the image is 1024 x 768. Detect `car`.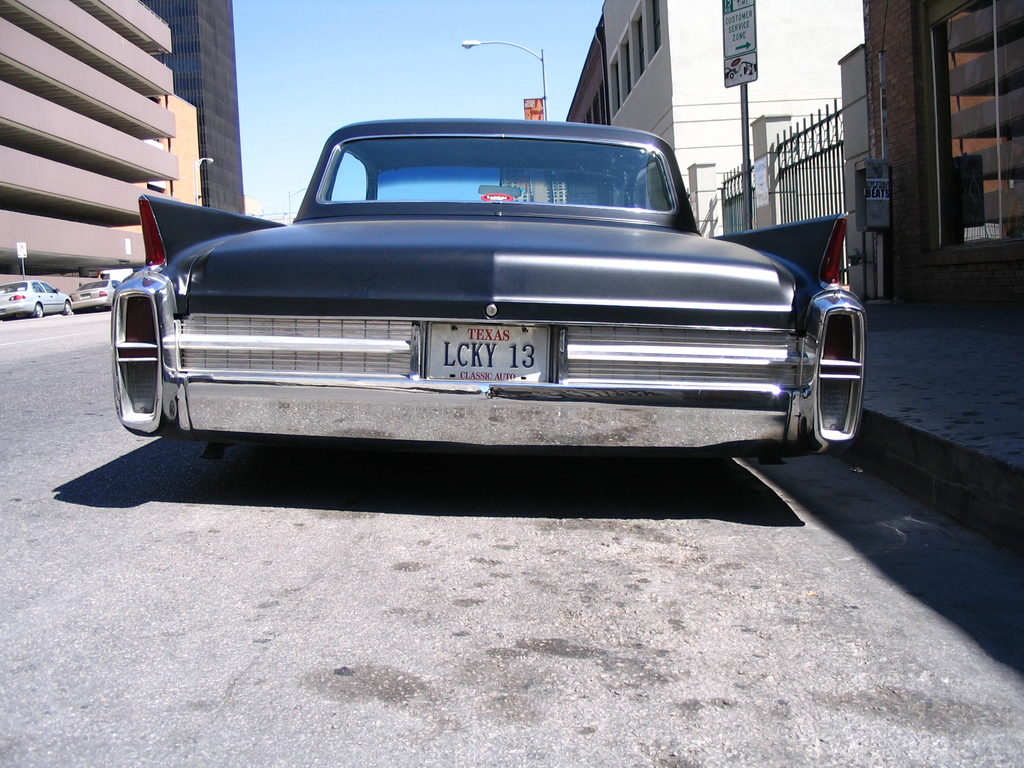
Detection: detection(71, 276, 118, 310).
